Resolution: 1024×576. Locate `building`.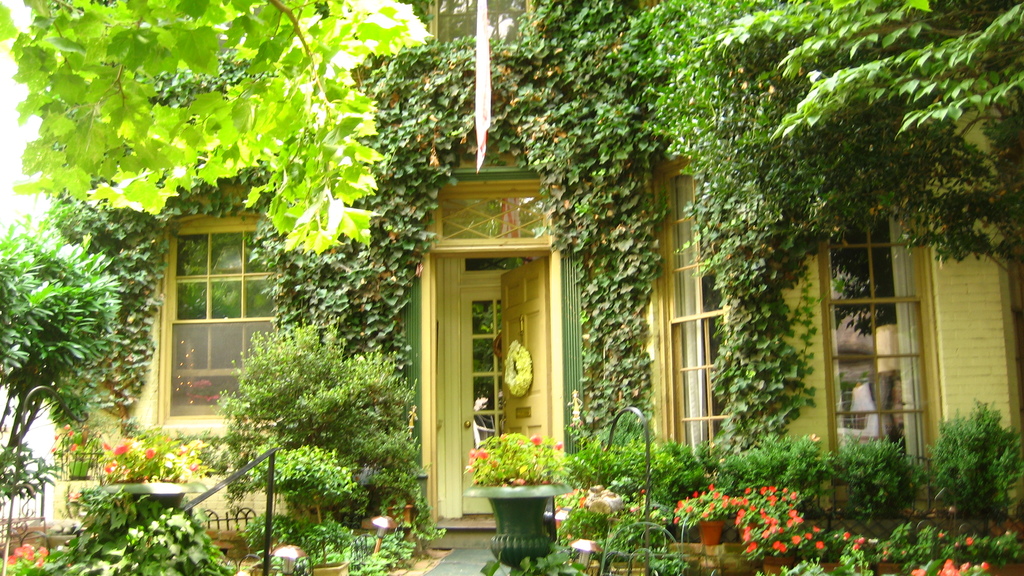
(46,0,1023,529).
